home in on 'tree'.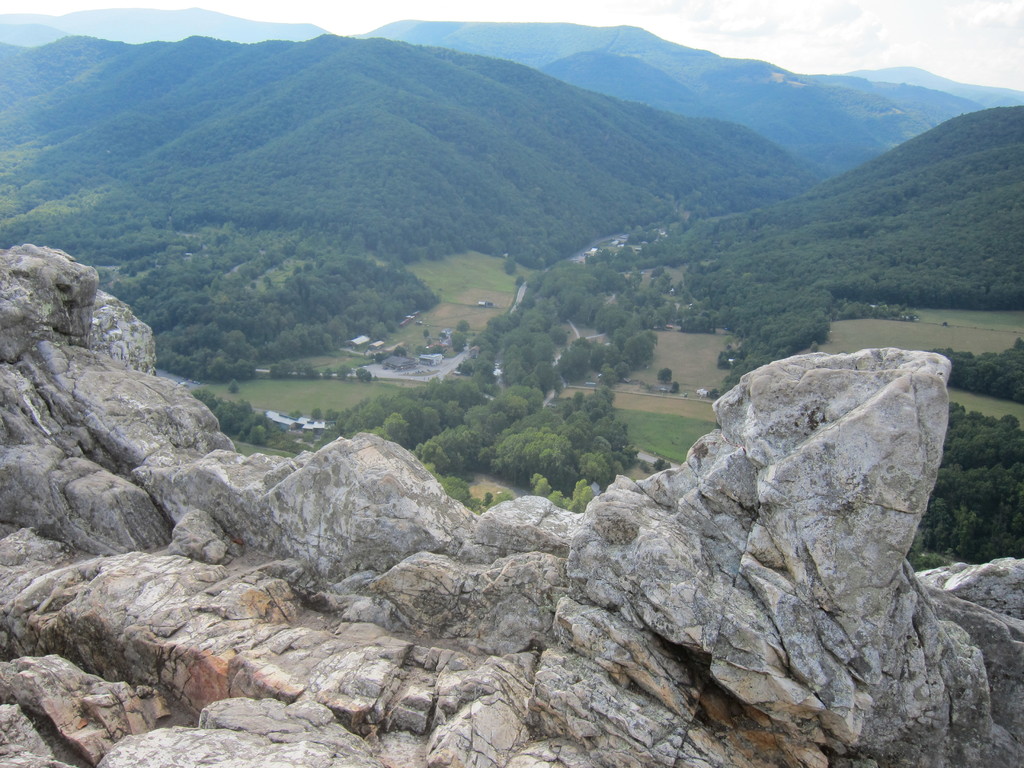
Homed in at [398,349,408,355].
